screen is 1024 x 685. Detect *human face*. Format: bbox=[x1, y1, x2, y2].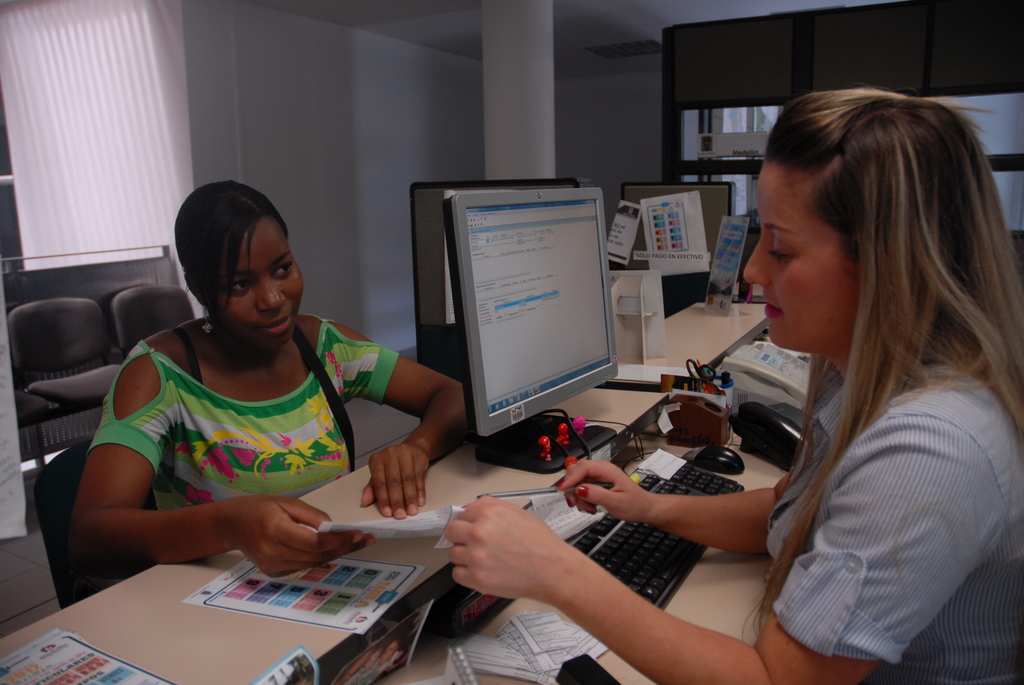
bbox=[744, 158, 863, 353].
